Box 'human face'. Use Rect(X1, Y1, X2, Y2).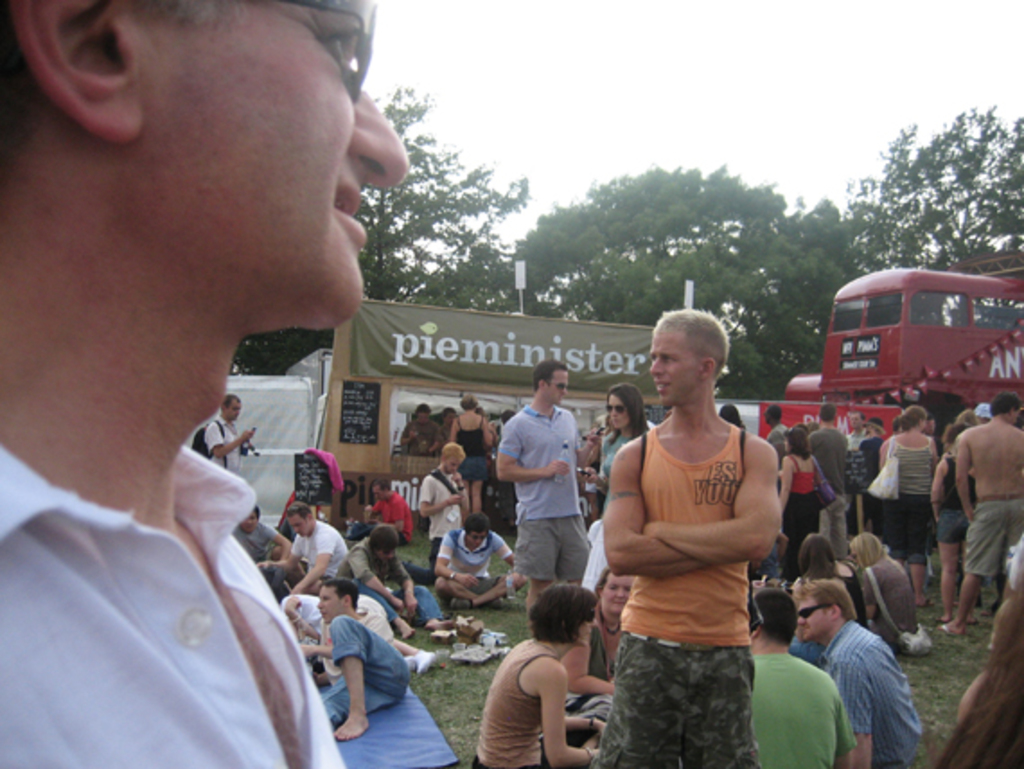
Rect(225, 401, 239, 422).
